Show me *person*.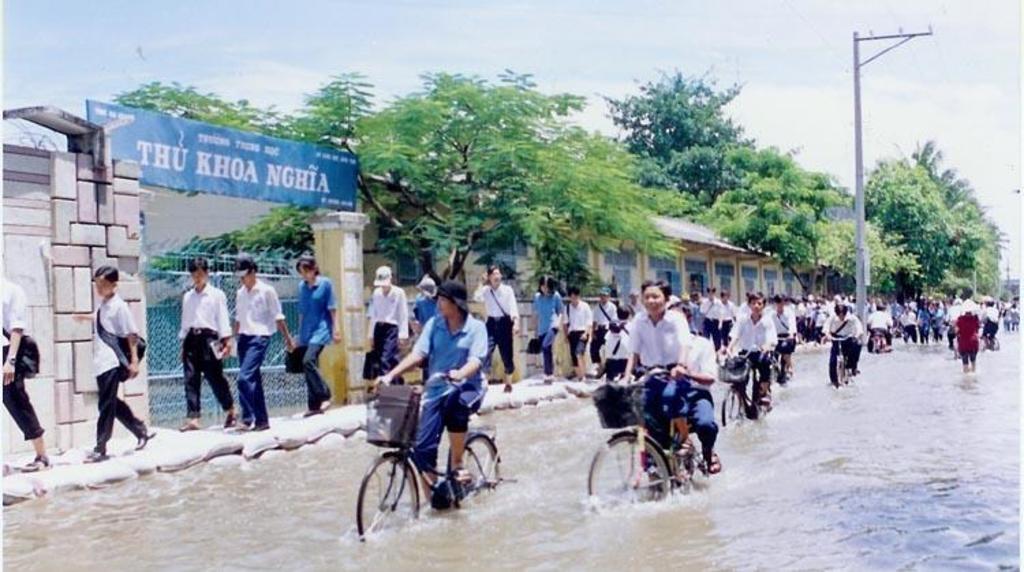
*person* is here: Rect(590, 296, 617, 373).
